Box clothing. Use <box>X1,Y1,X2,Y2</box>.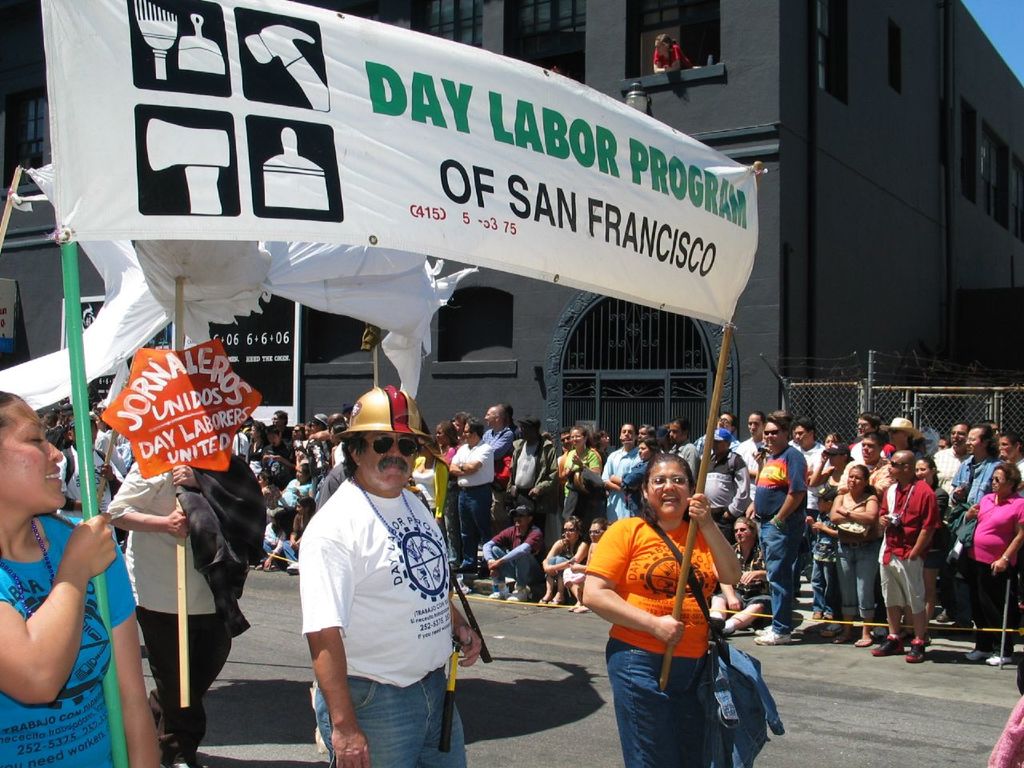
<box>246,444,268,474</box>.
